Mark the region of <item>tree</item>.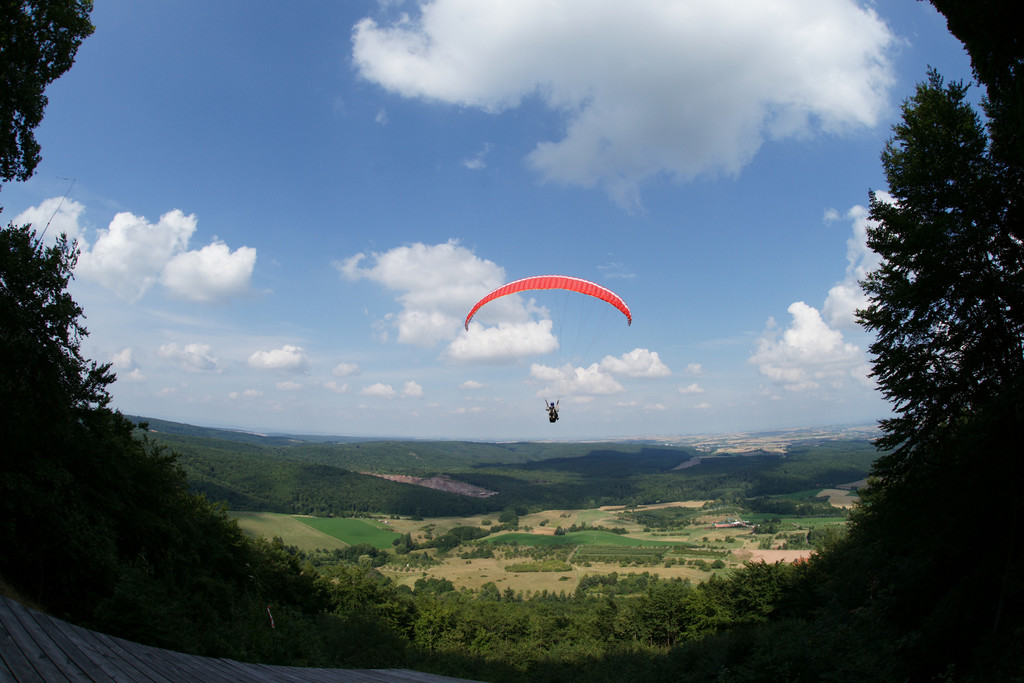
Region: locate(0, 0, 108, 194).
